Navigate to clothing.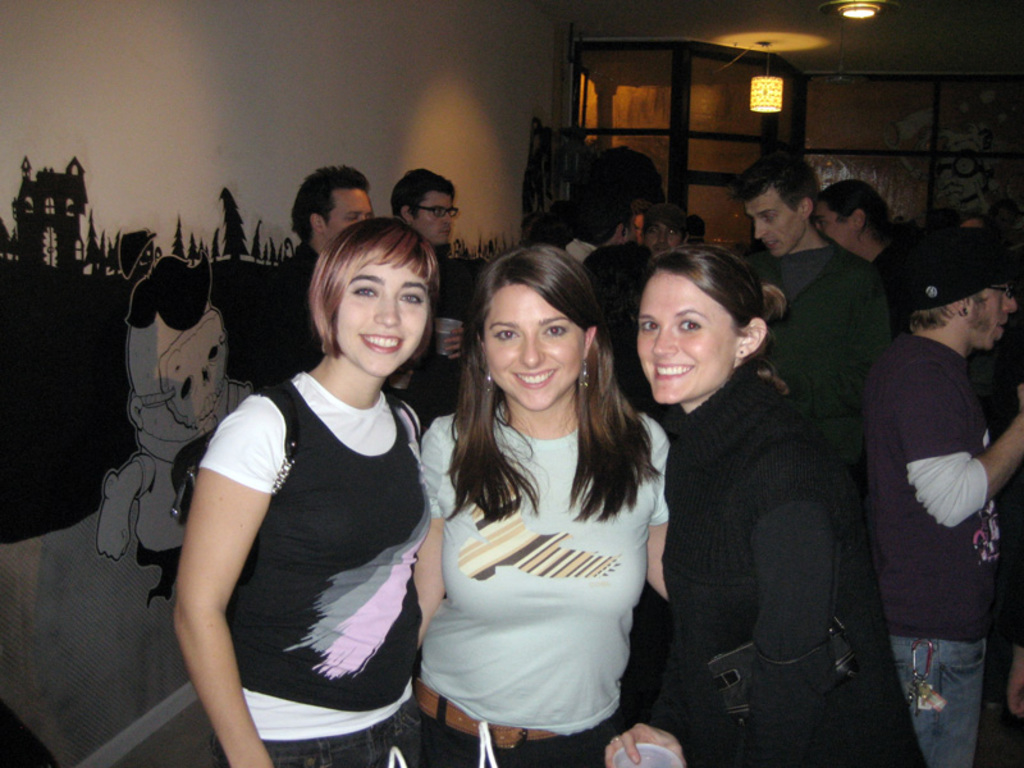
Navigation target: box=[750, 232, 877, 436].
